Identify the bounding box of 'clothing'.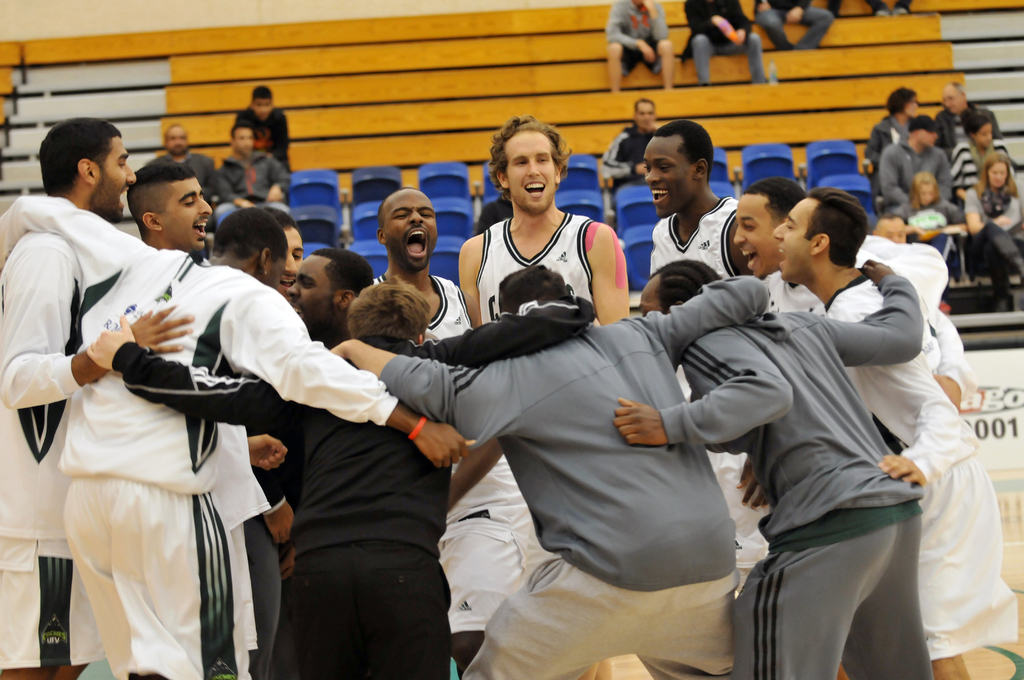
(110, 296, 595, 679).
